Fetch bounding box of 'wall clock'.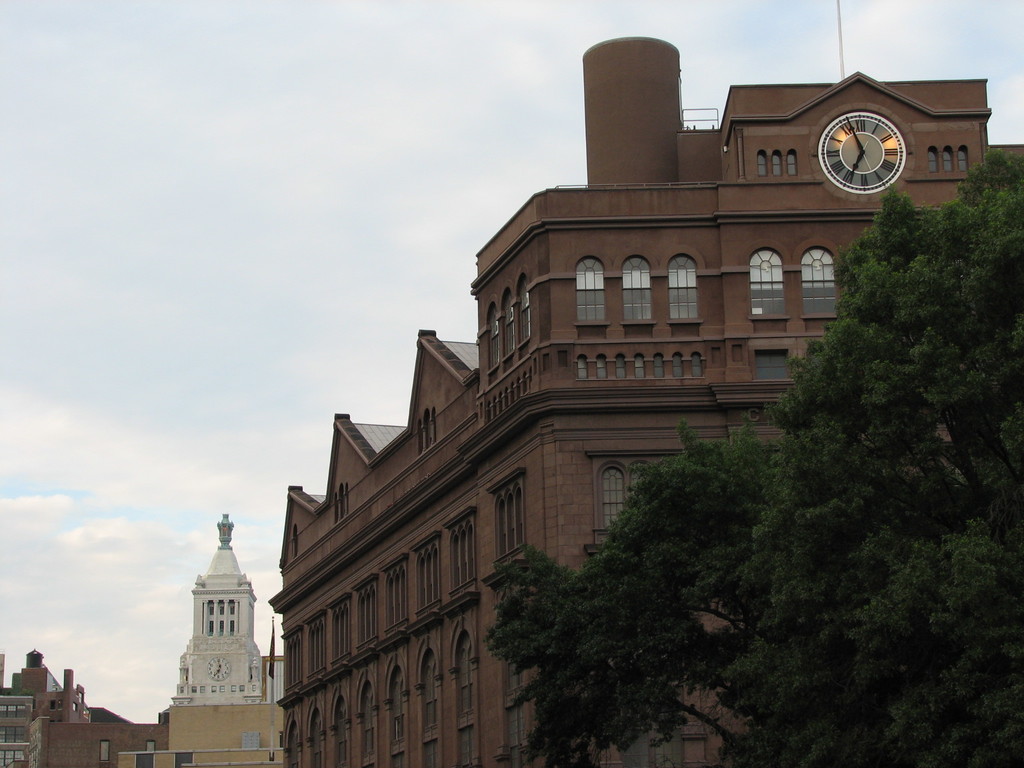
Bbox: <region>810, 108, 913, 189</region>.
